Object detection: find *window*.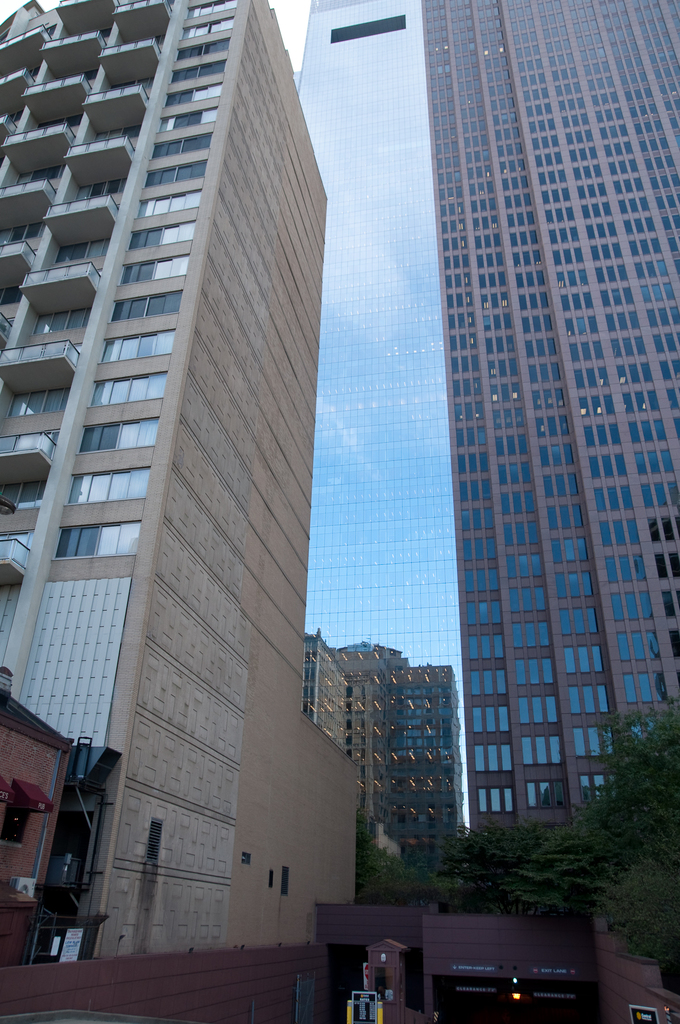
<bbox>93, 121, 140, 138</bbox>.
